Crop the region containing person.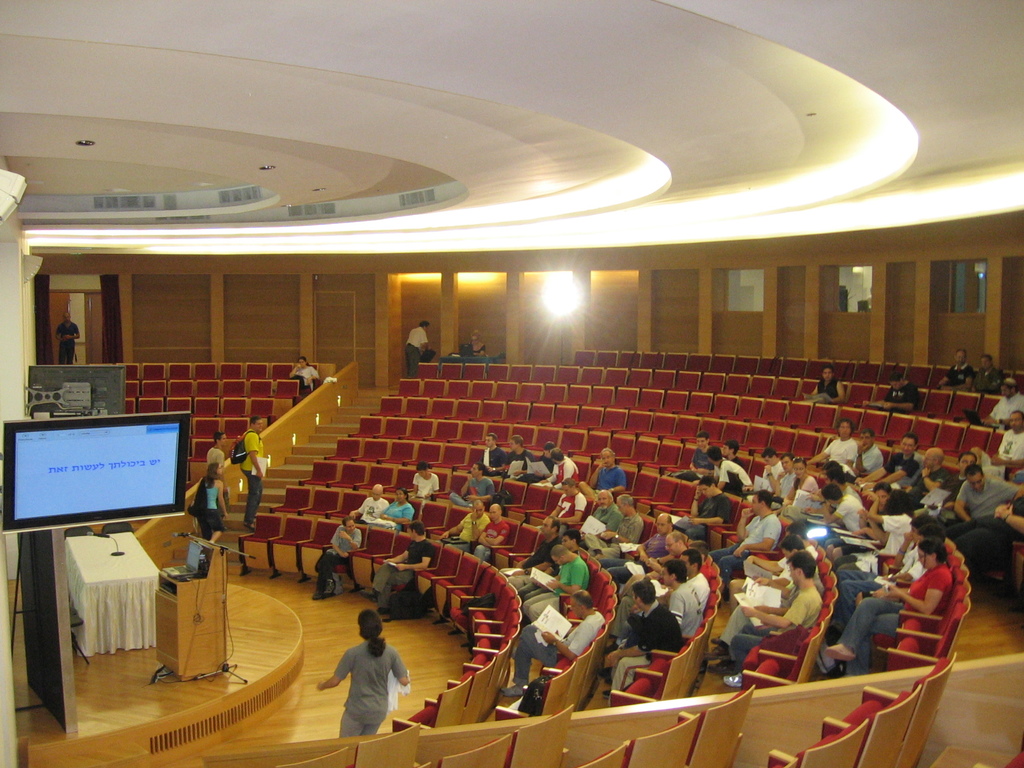
Crop region: bbox(406, 317, 430, 375).
